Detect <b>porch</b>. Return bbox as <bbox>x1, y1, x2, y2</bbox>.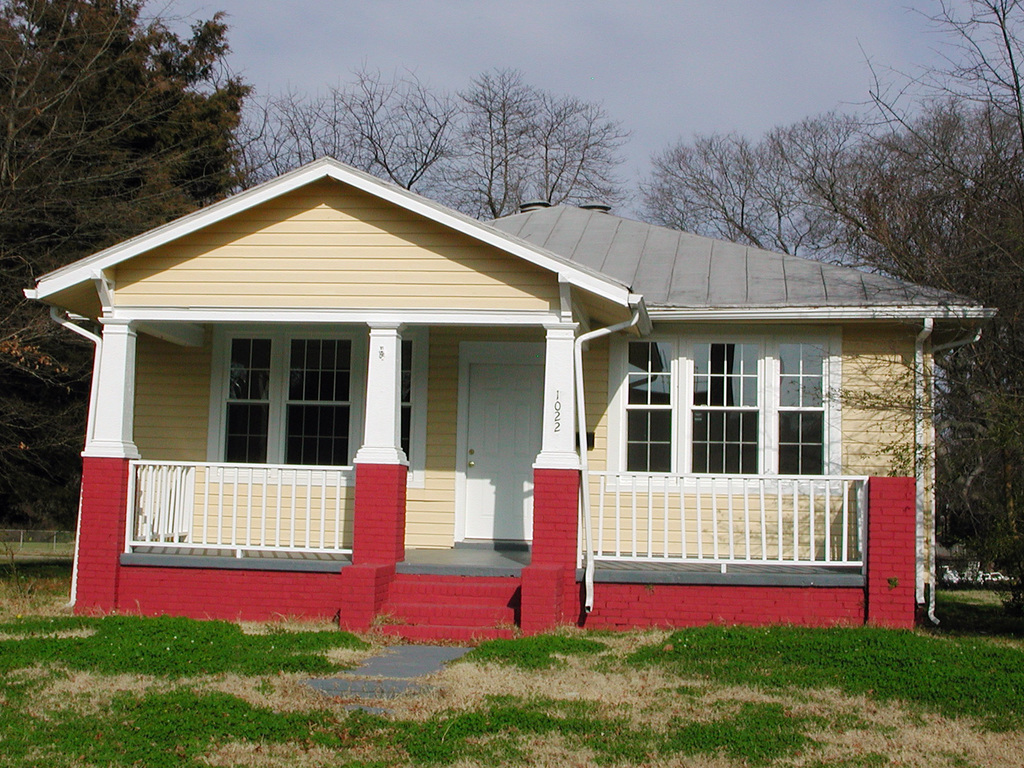
<bbox>121, 459, 870, 575</bbox>.
